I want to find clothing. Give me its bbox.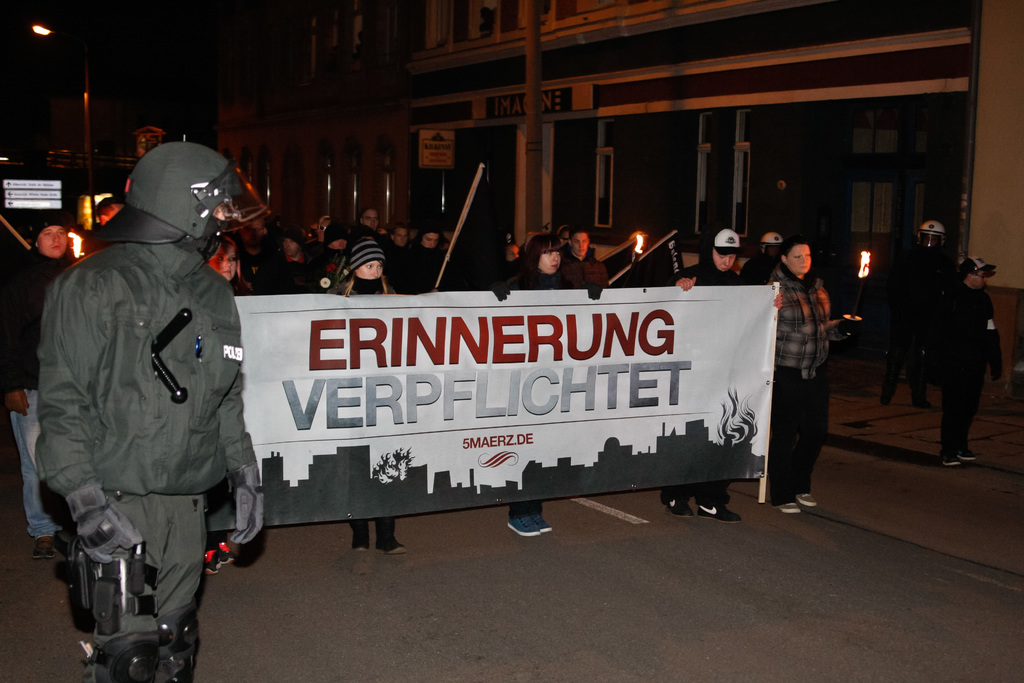
bbox=(35, 223, 260, 682).
